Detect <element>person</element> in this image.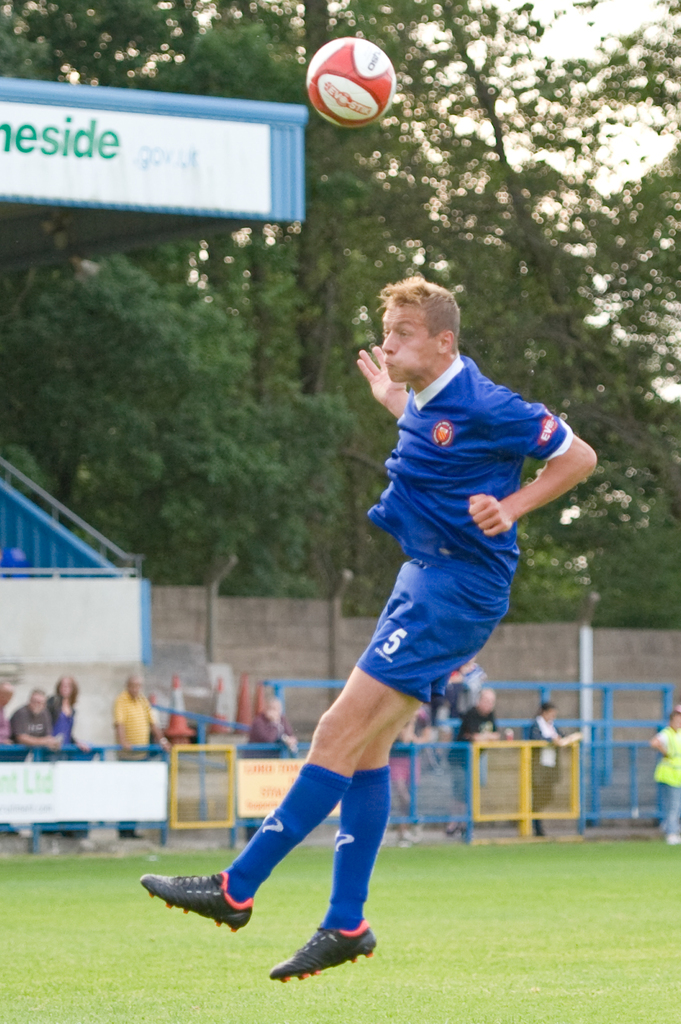
Detection: 0/684/15/834.
